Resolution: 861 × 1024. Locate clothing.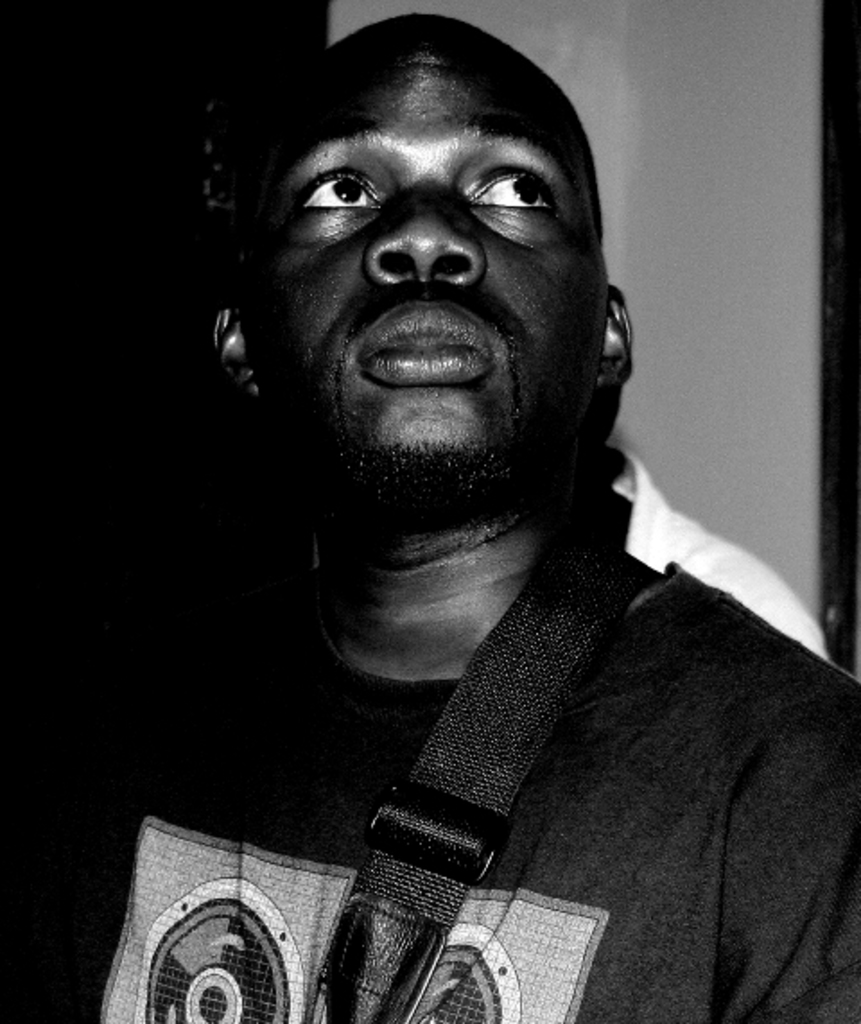
bbox=(0, 552, 859, 1022).
